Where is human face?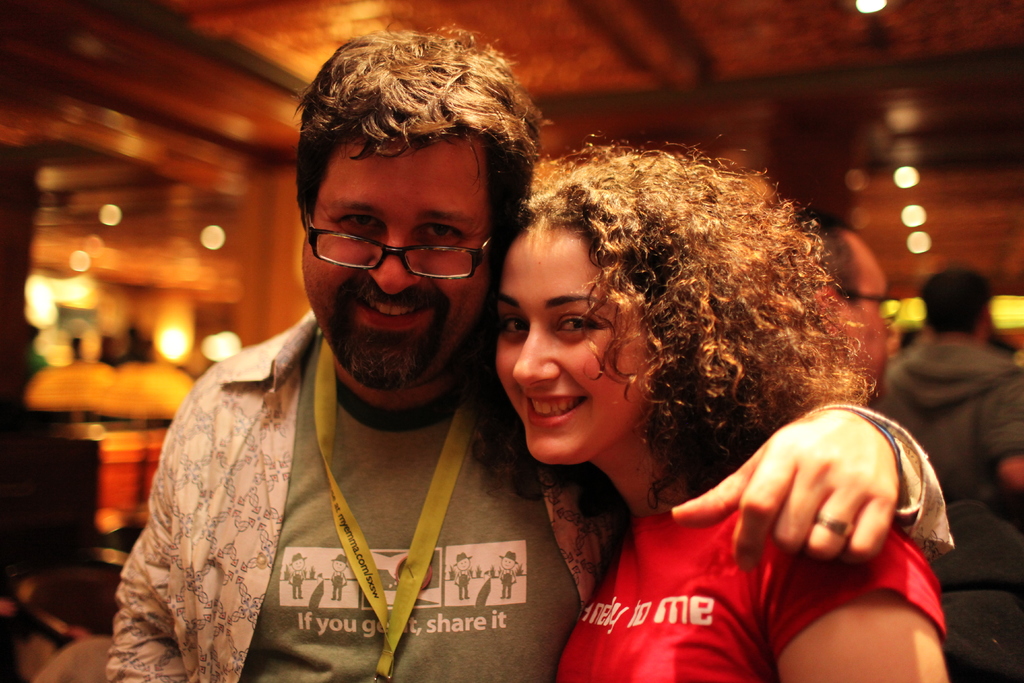
295:136:497:396.
